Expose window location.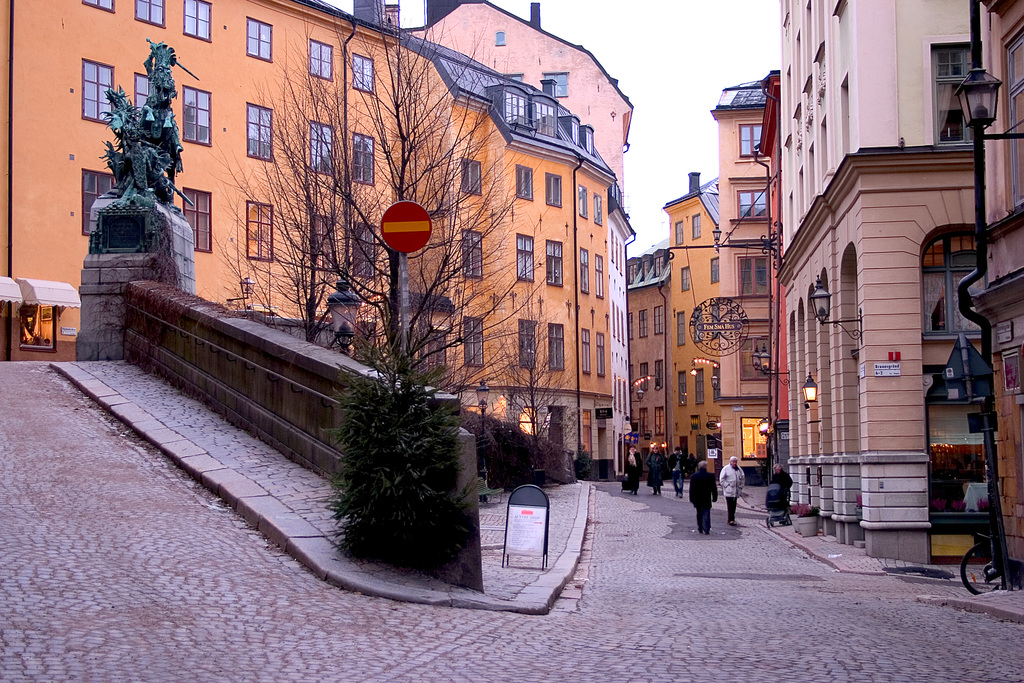
Exposed at pyautogui.locateOnScreen(351, 220, 375, 276).
